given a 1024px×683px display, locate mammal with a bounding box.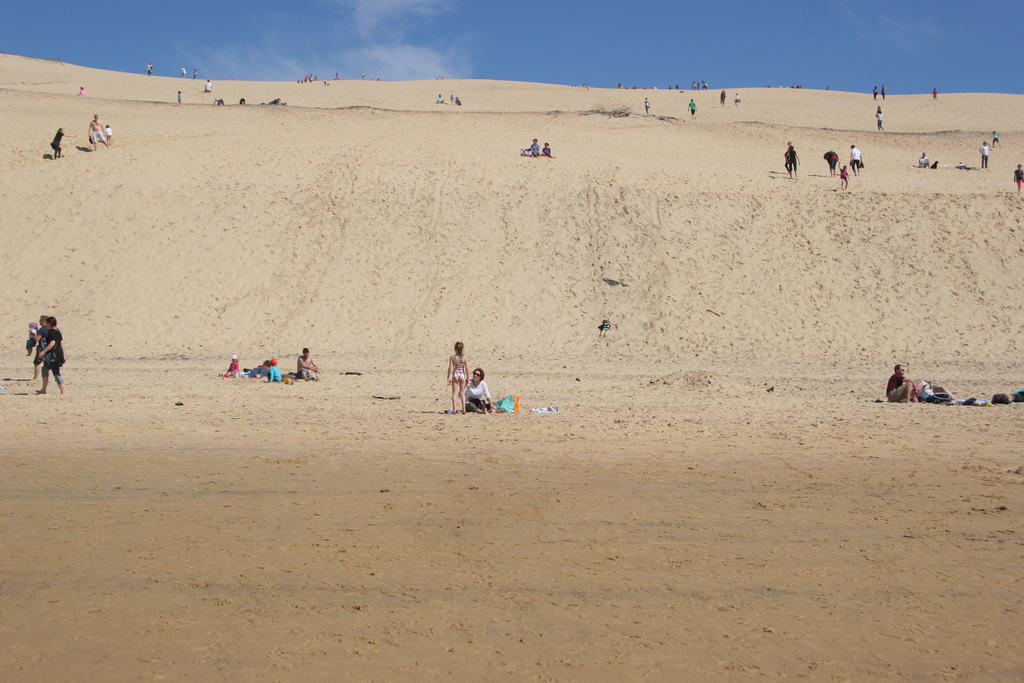
Located: crop(824, 148, 840, 177).
